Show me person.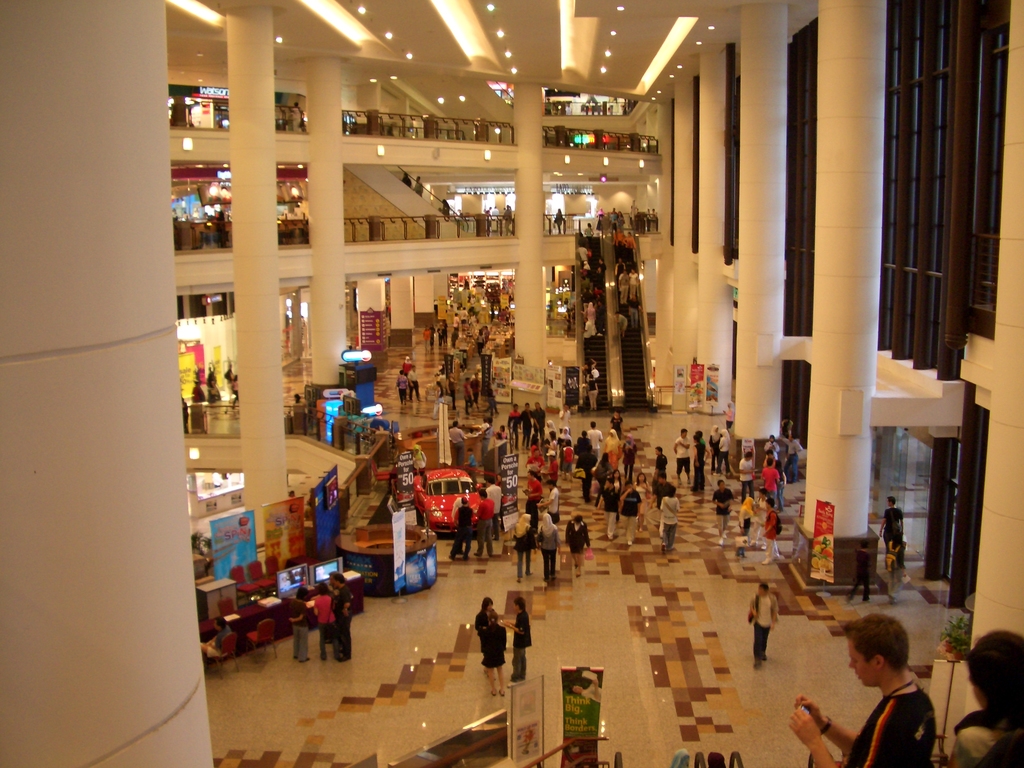
person is here: [474, 330, 484, 353].
